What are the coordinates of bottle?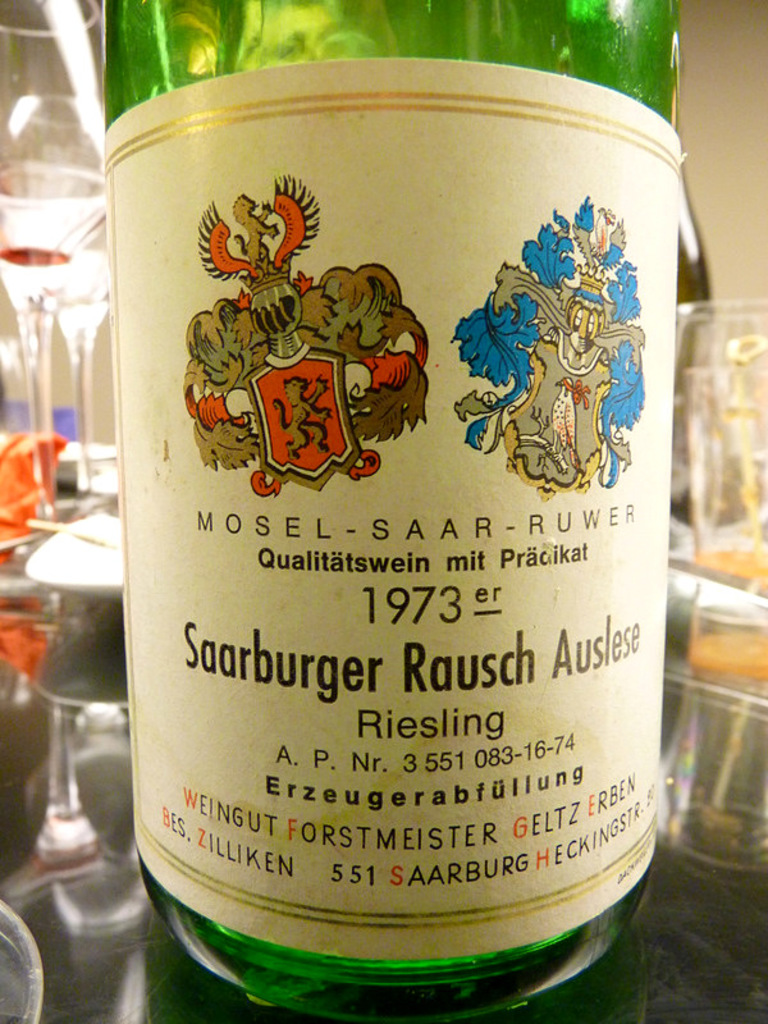
box(68, 0, 694, 995).
